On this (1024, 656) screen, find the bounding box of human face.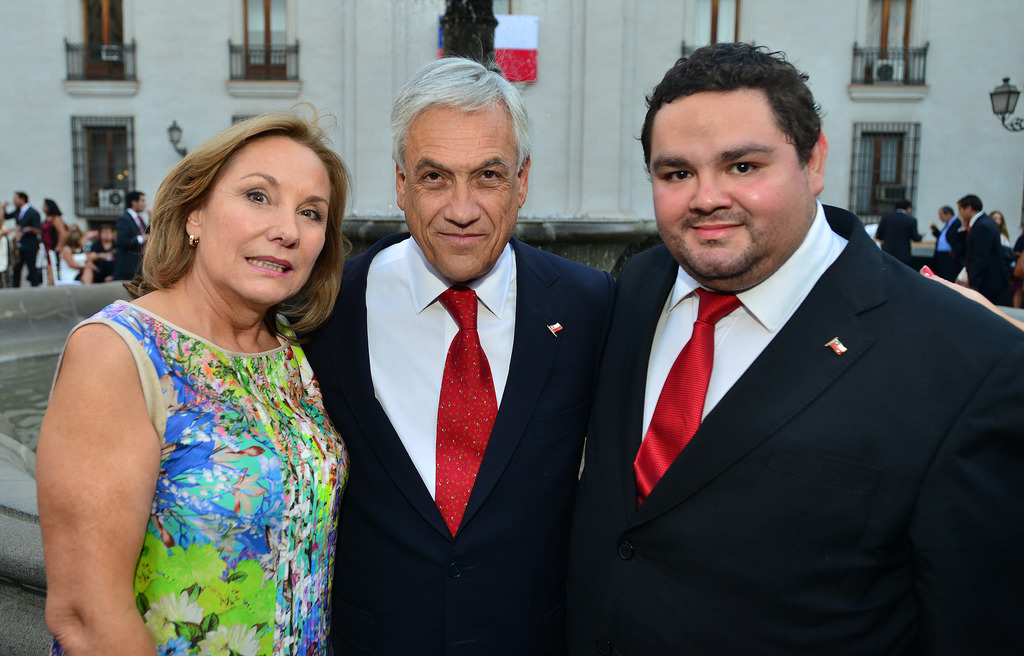
Bounding box: bbox=[405, 112, 516, 288].
